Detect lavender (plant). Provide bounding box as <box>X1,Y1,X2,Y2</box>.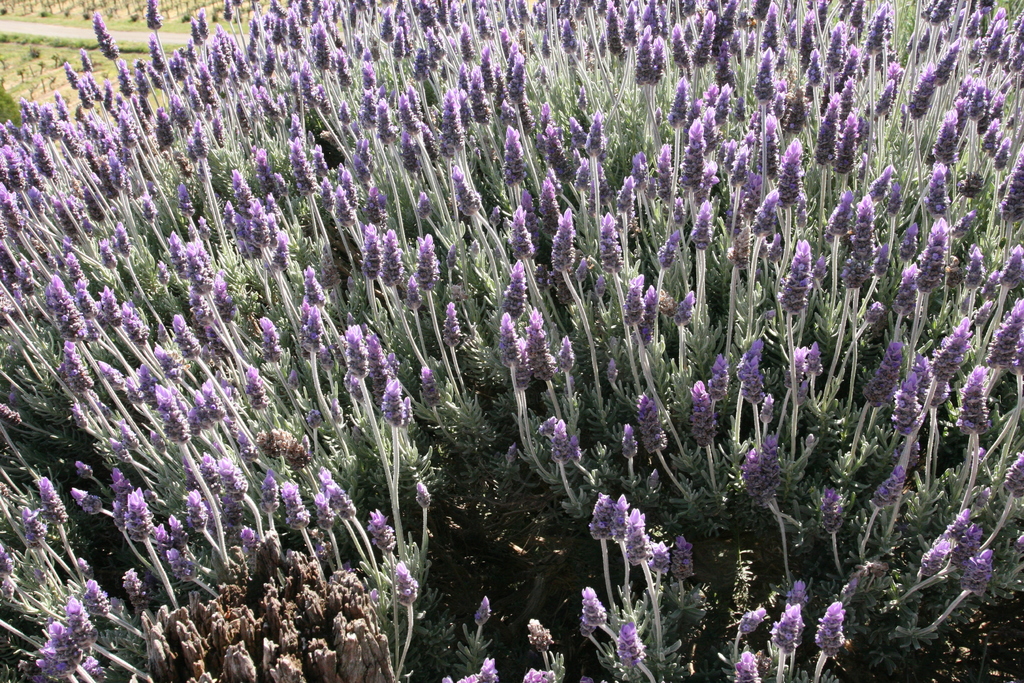
<box>630,391,678,488</box>.
